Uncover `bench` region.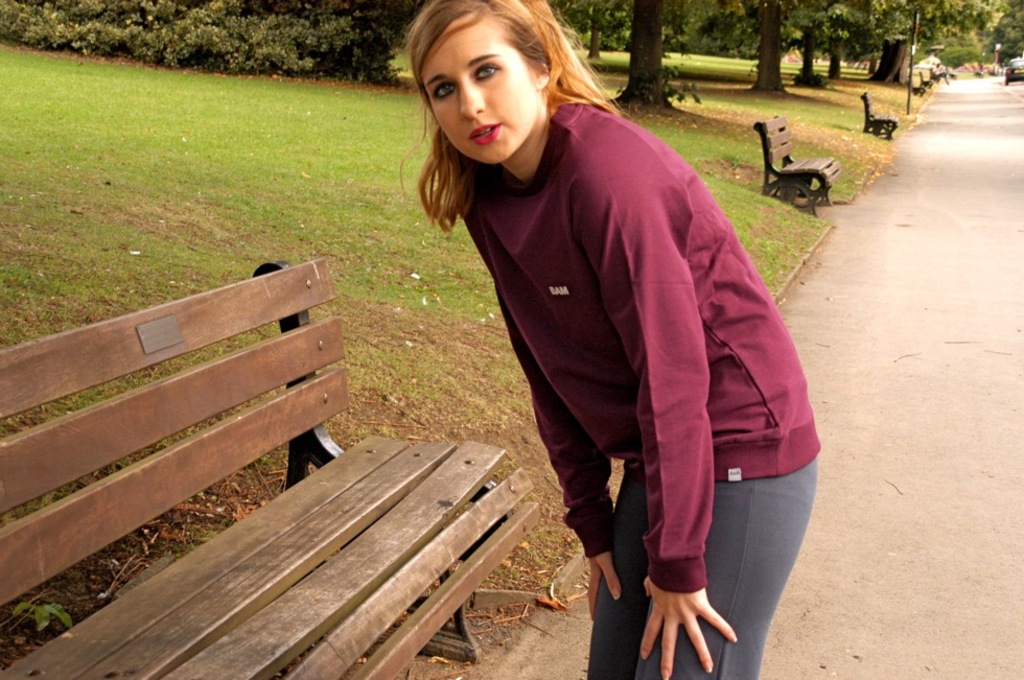
Uncovered: {"x1": 908, "y1": 81, "x2": 925, "y2": 95}.
